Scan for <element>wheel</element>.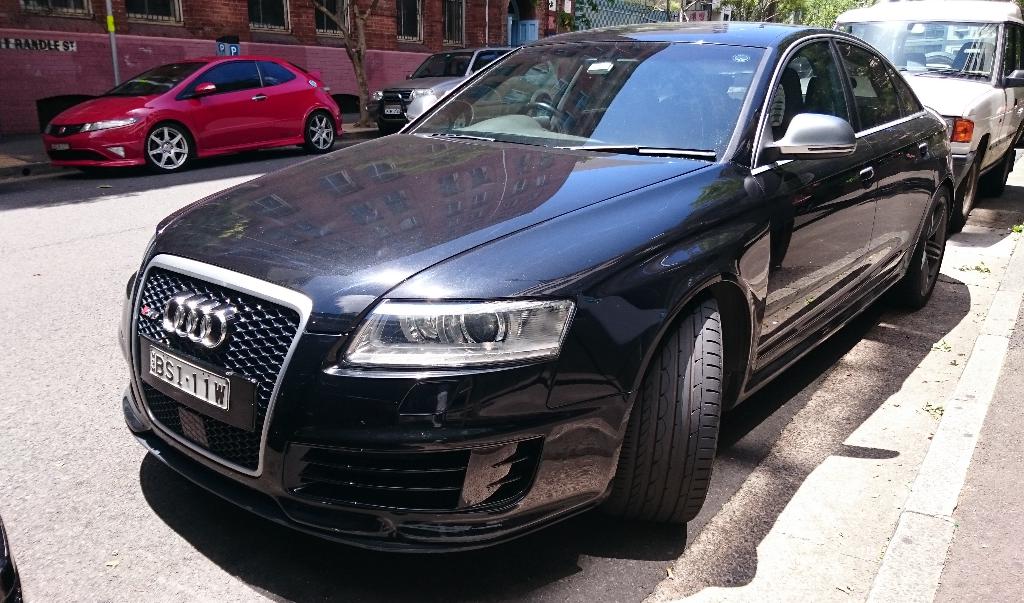
Scan result: Rect(956, 159, 977, 224).
